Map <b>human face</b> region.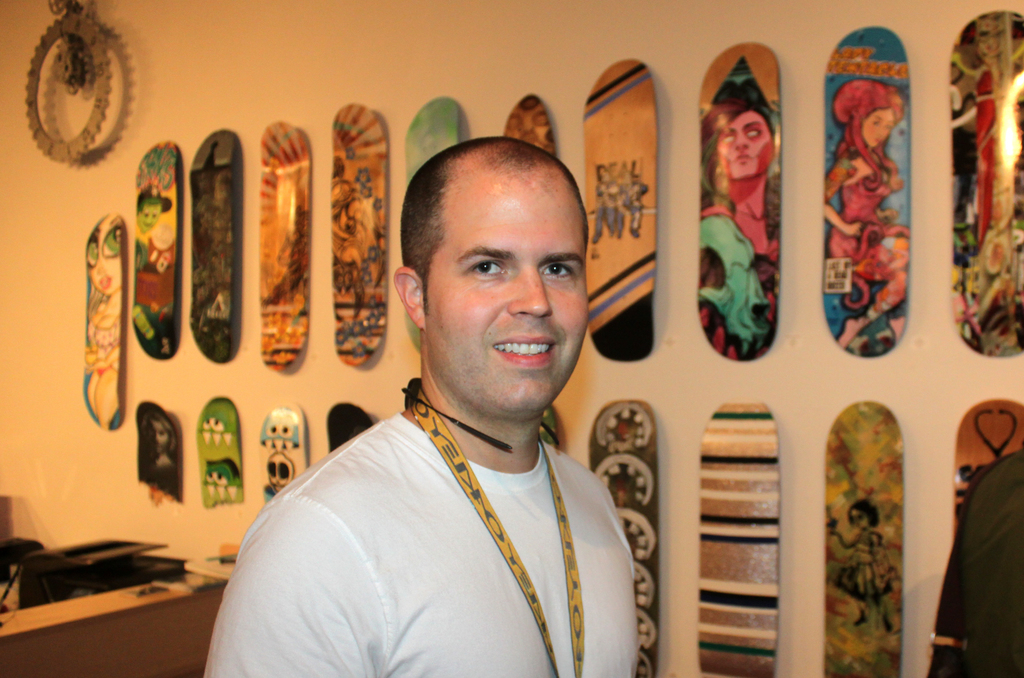
Mapped to [x1=423, y1=172, x2=589, y2=418].
